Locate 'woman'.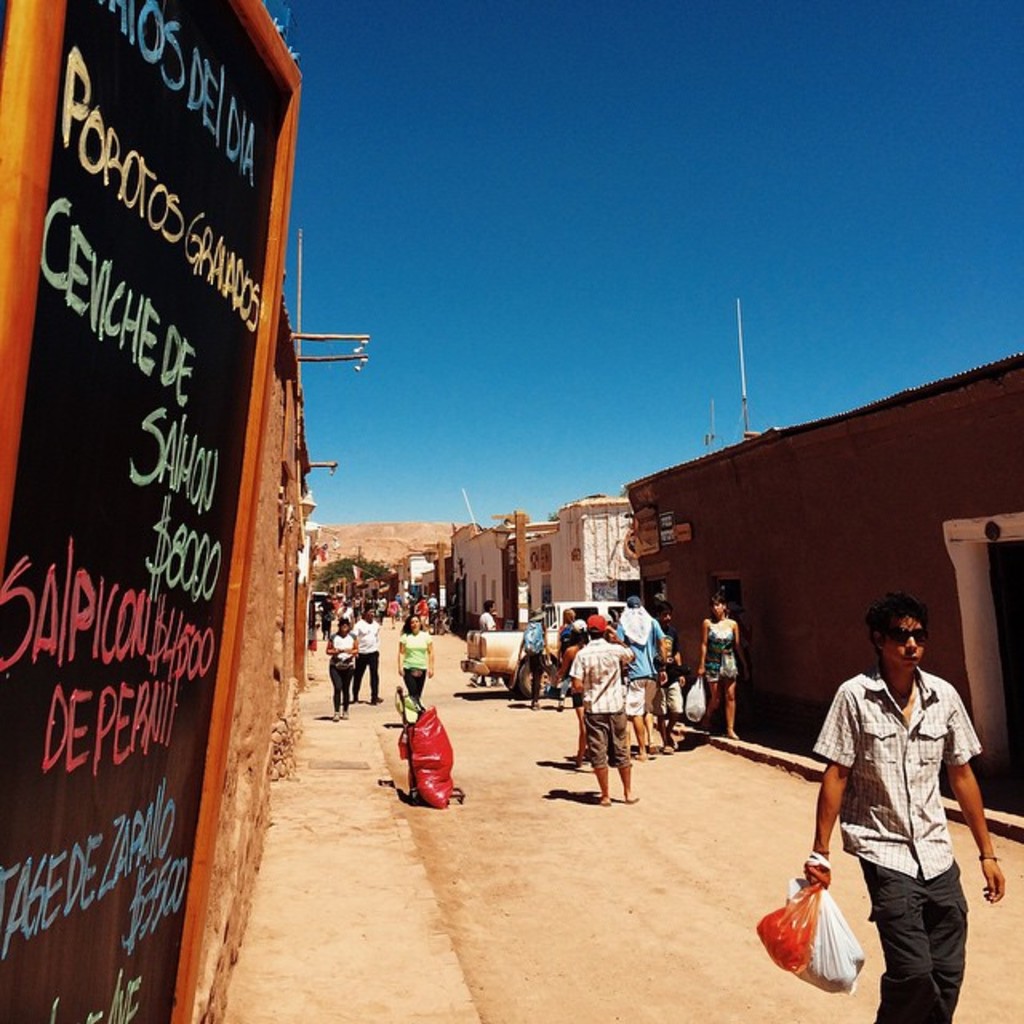
Bounding box: <region>325, 618, 363, 722</region>.
